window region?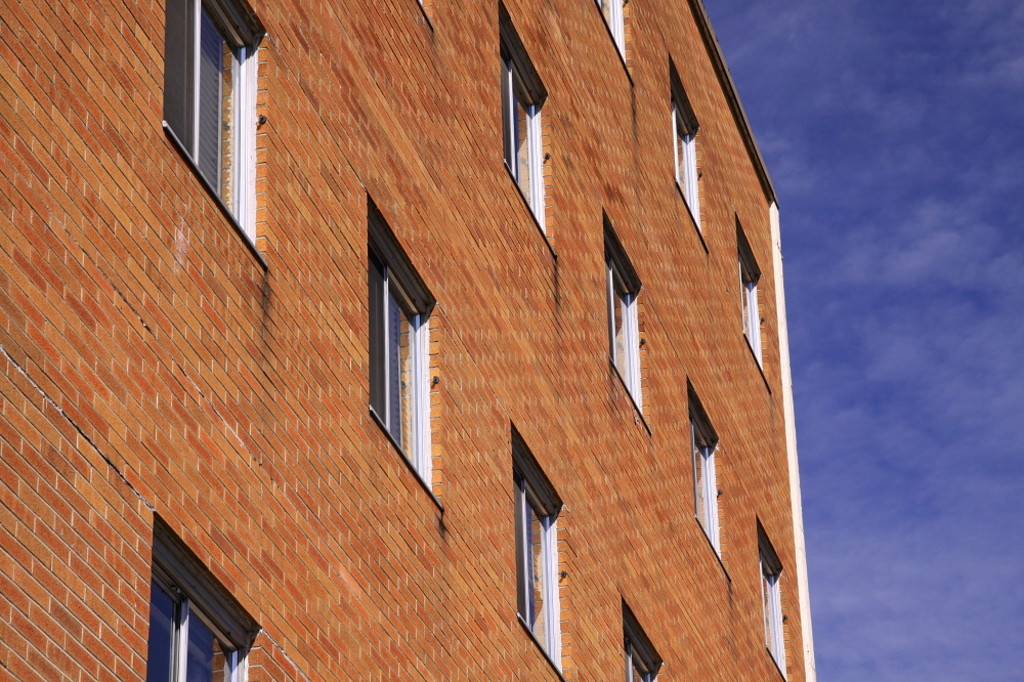
select_region(670, 76, 699, 223)
